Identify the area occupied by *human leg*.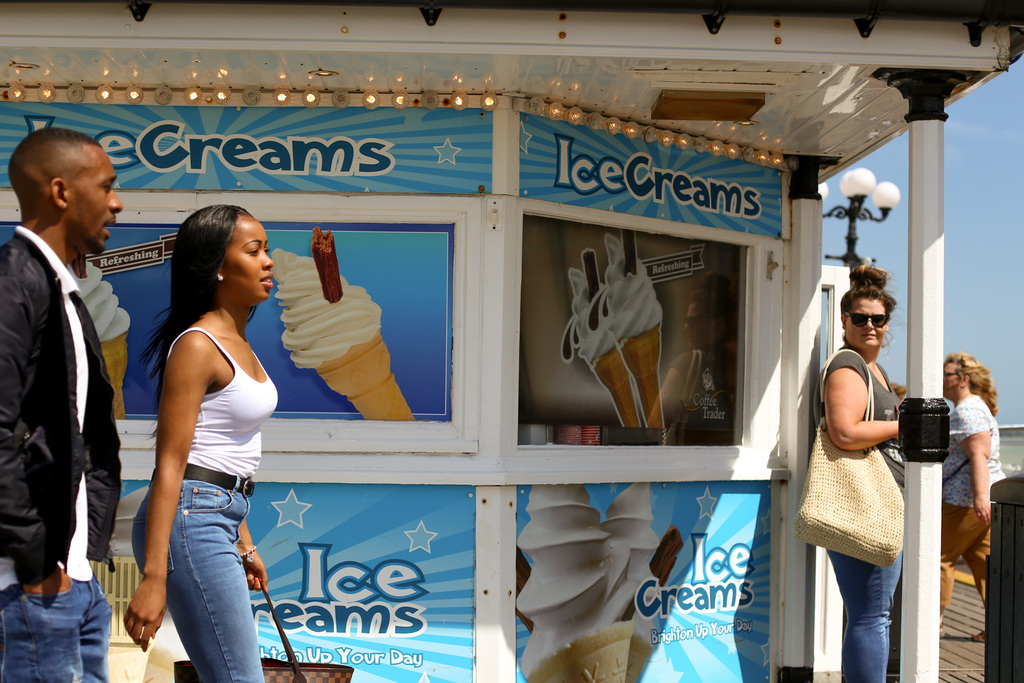
Area: locate(131, 471, 257, 682).
